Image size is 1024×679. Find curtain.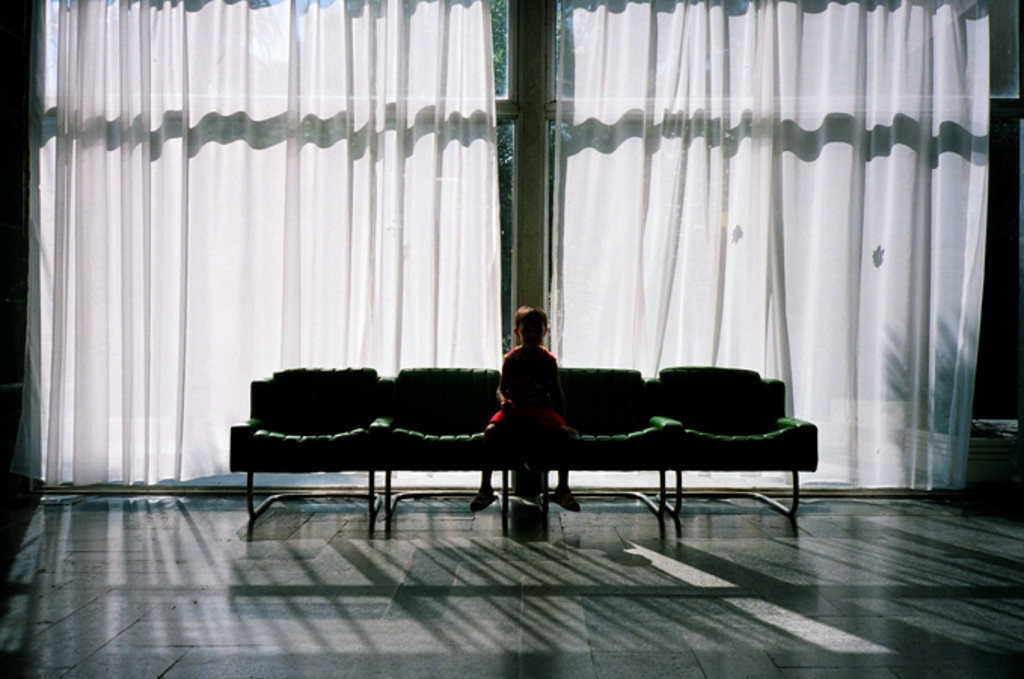
bbox=[555, 0, 997, 489].
